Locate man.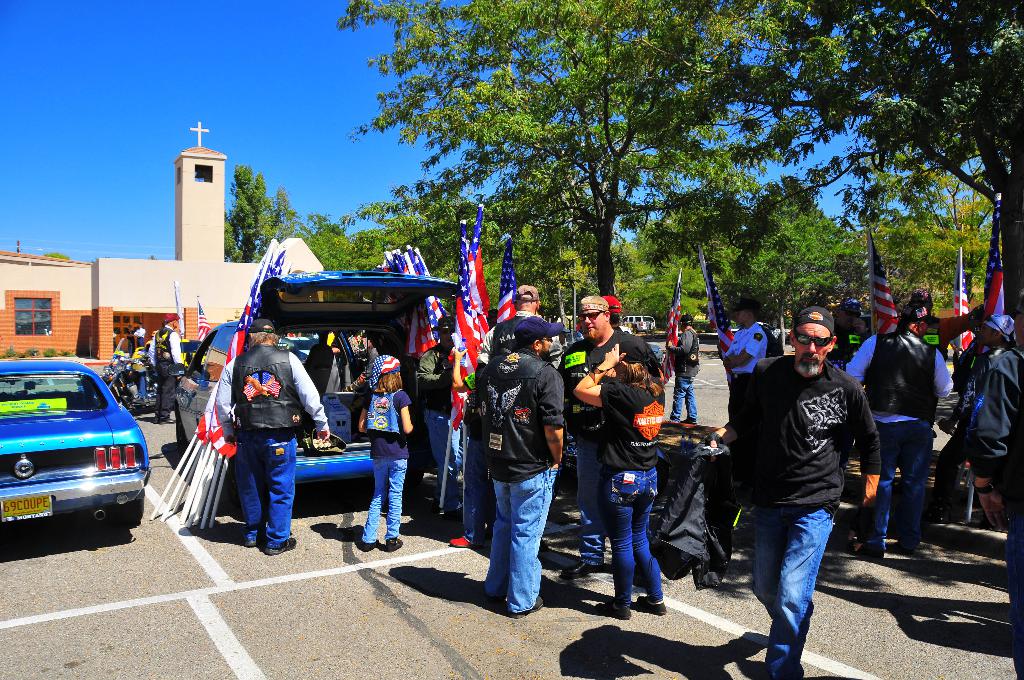
Bounding box: (212, 314, 331, 554).
